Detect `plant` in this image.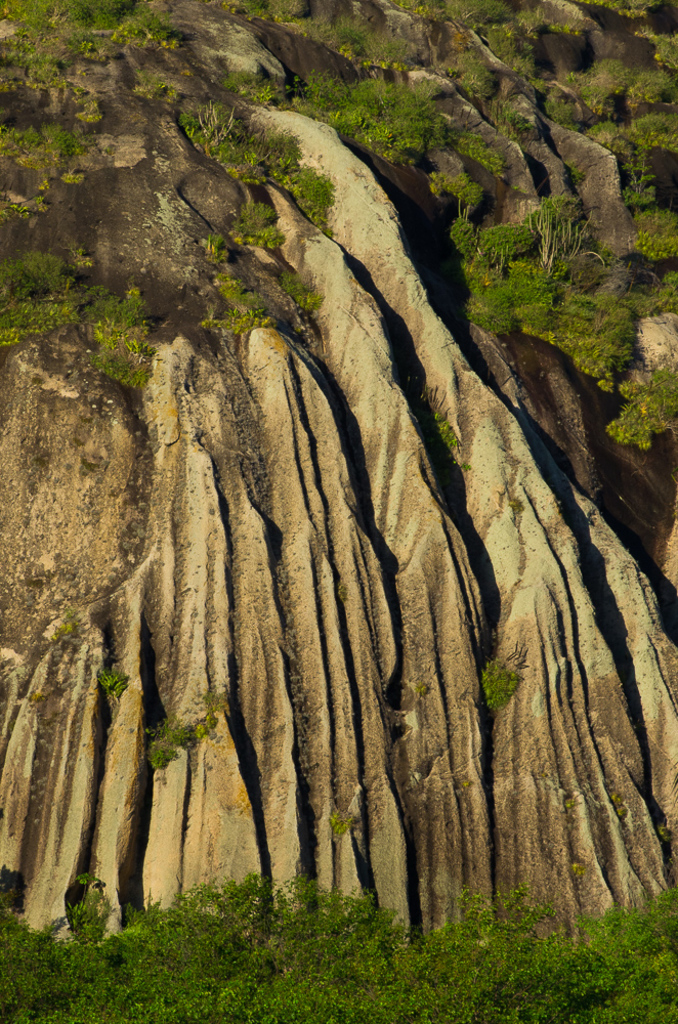
Detection: locate(532, 287, 665, 391).
